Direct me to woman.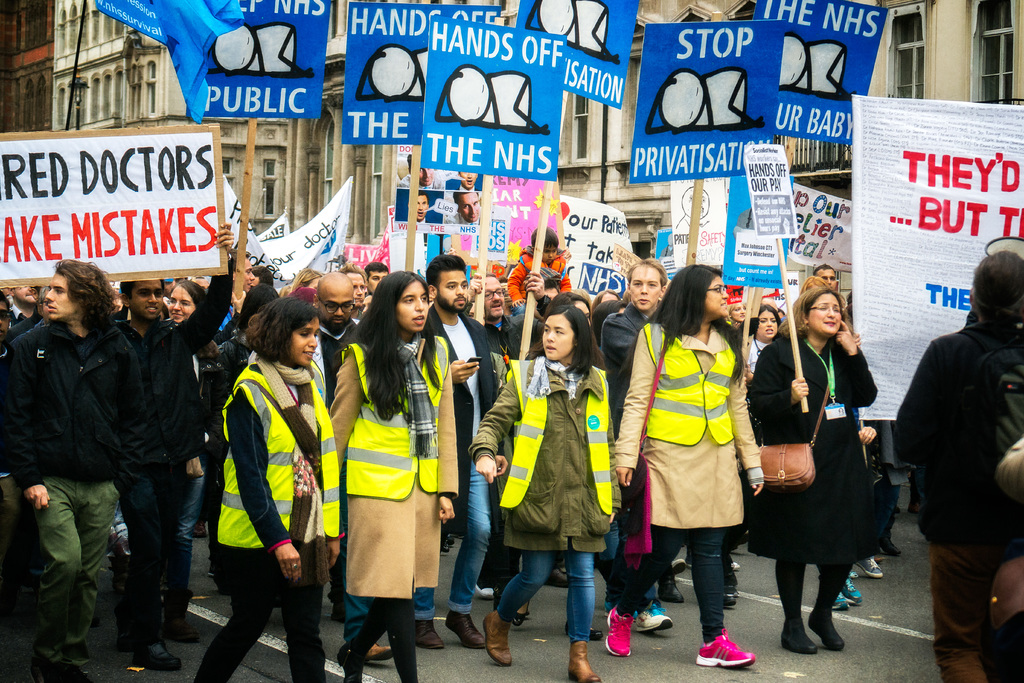
Direction: (467, 313, 623, 682).
